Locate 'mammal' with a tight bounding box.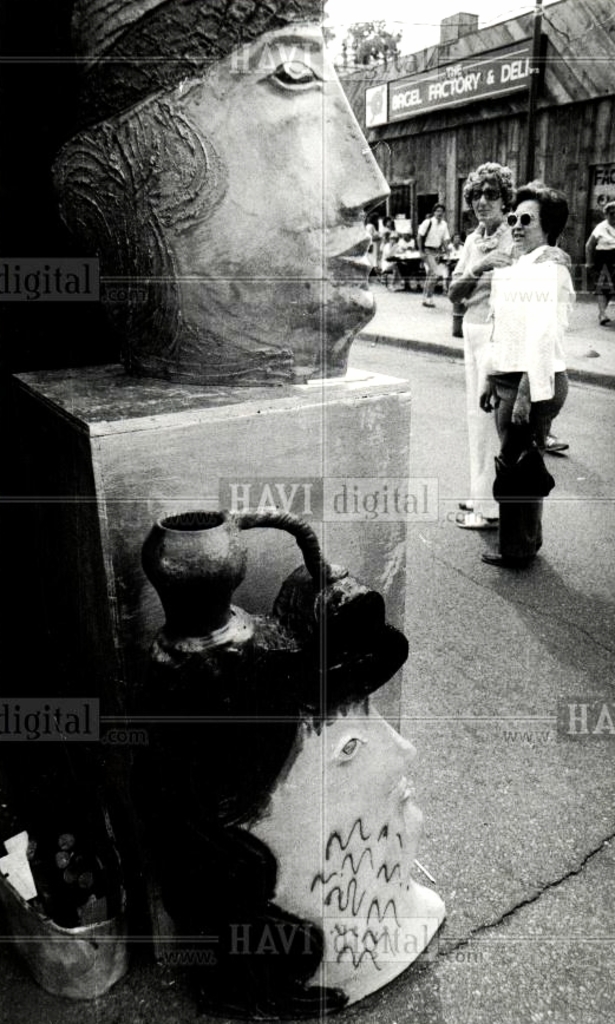
box=[53, 0, 390, 372].
